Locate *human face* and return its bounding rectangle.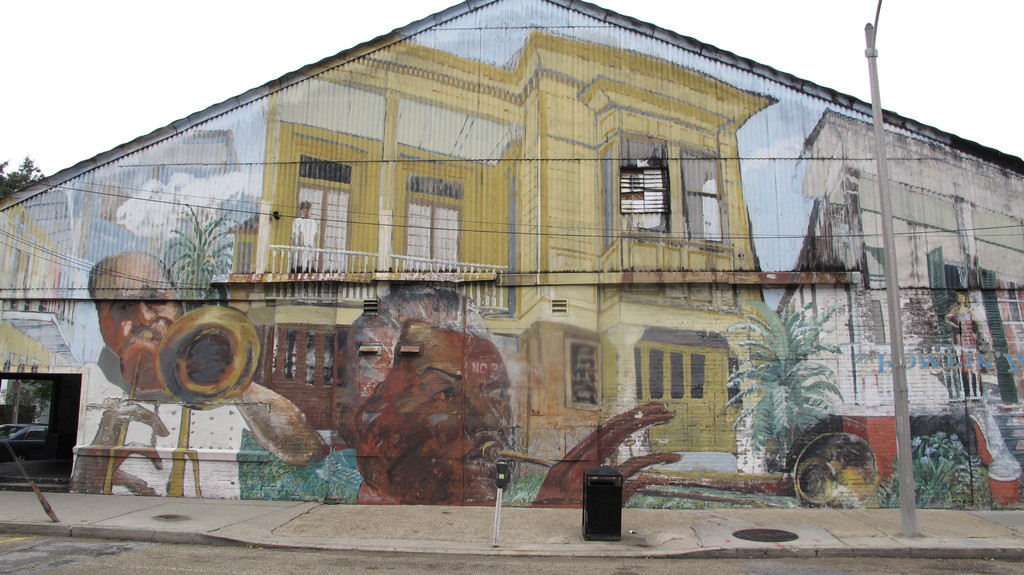
357/318/516/515.
